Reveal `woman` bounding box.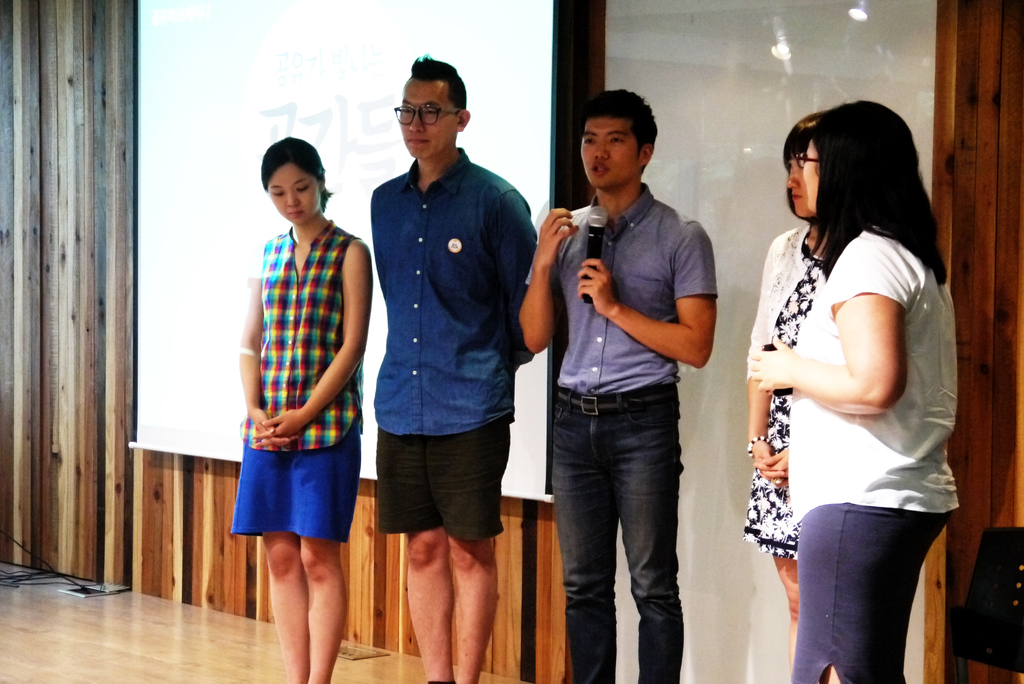
Revealed: bbox=(231, 138, 381, 683).
